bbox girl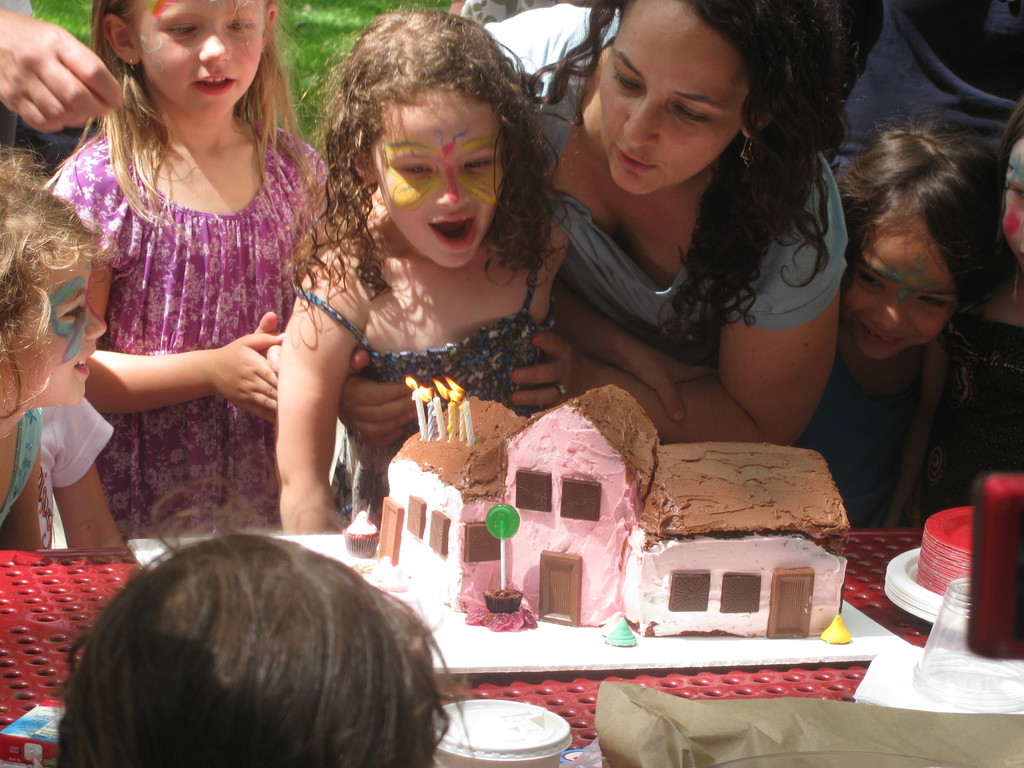
{"x1": 815, "y1": 122, "x2": 941, "y2": 536}
